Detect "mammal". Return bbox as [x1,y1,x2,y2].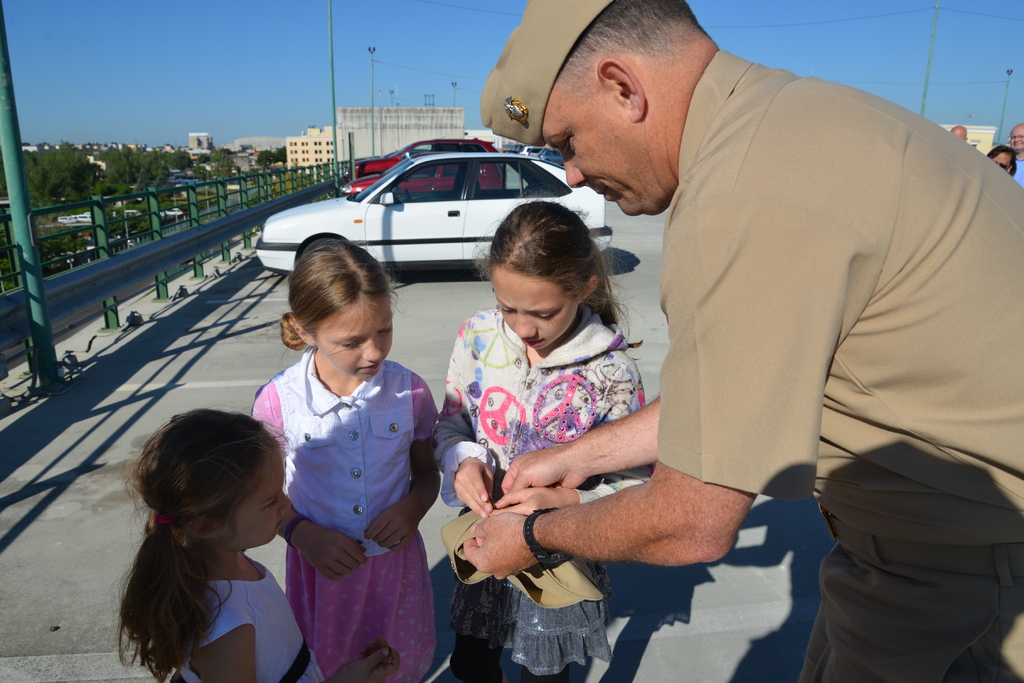
[92,399,314,678].
